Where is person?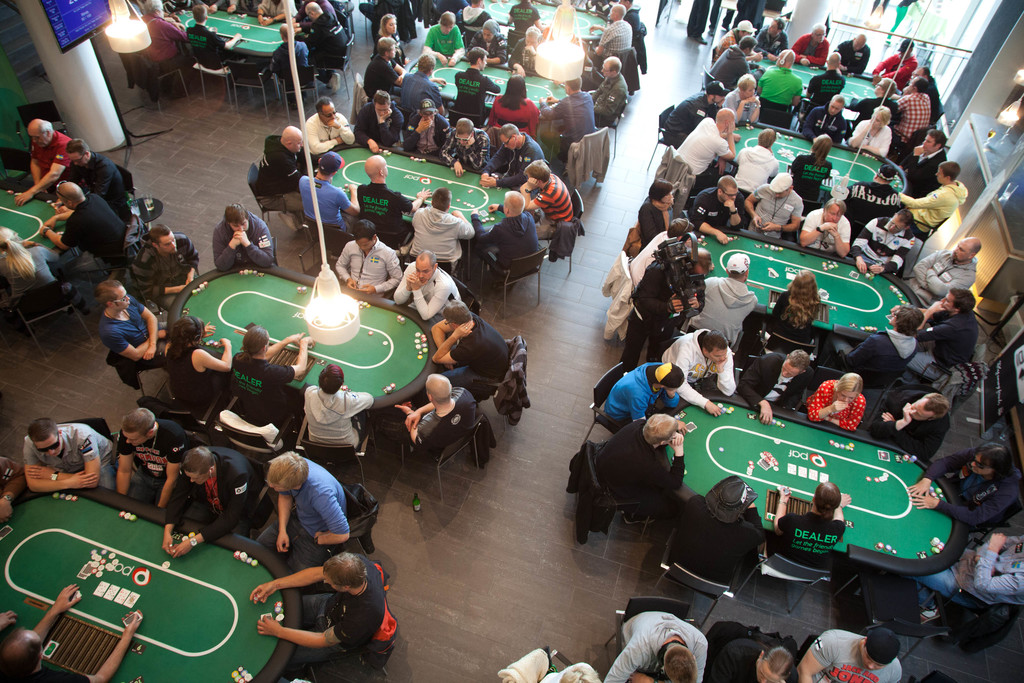
(143, 222, 209, 324).
